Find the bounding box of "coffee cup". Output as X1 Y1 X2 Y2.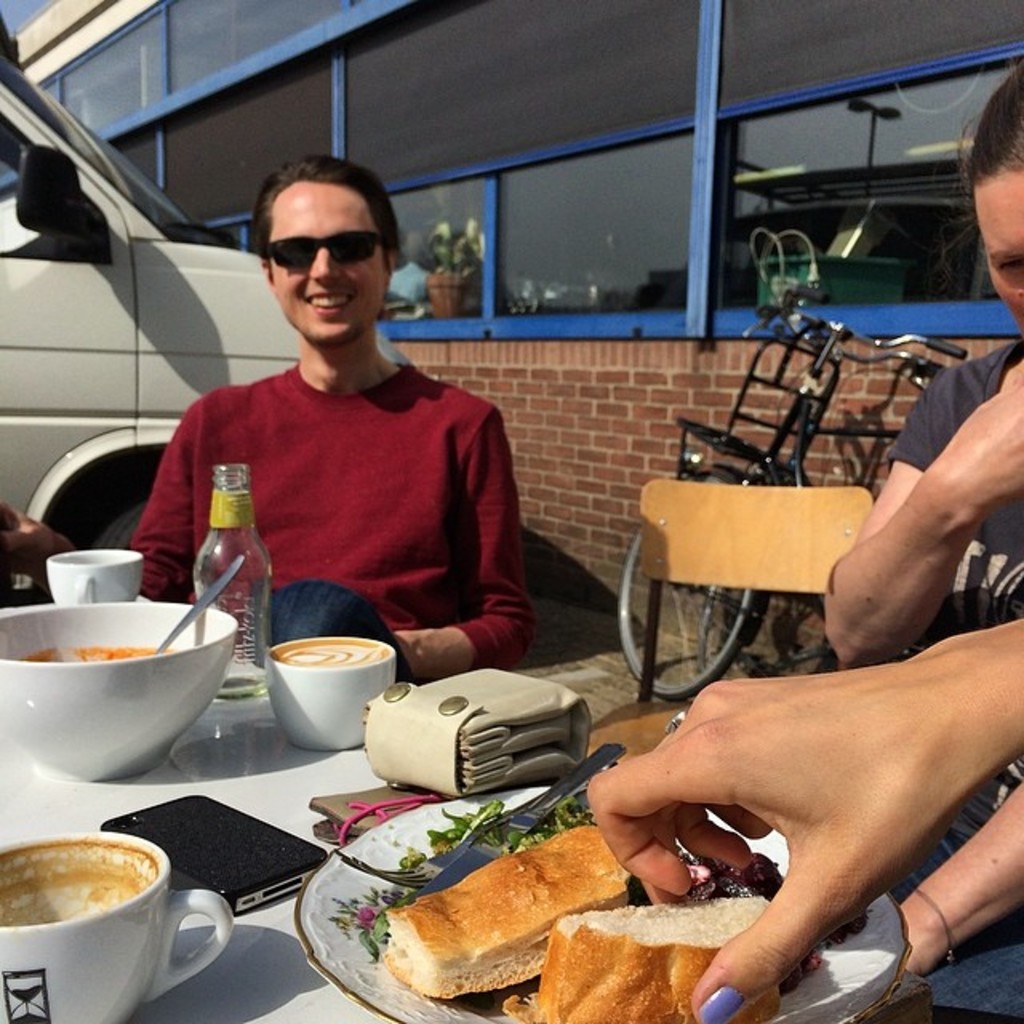
0 830 235 1022.
